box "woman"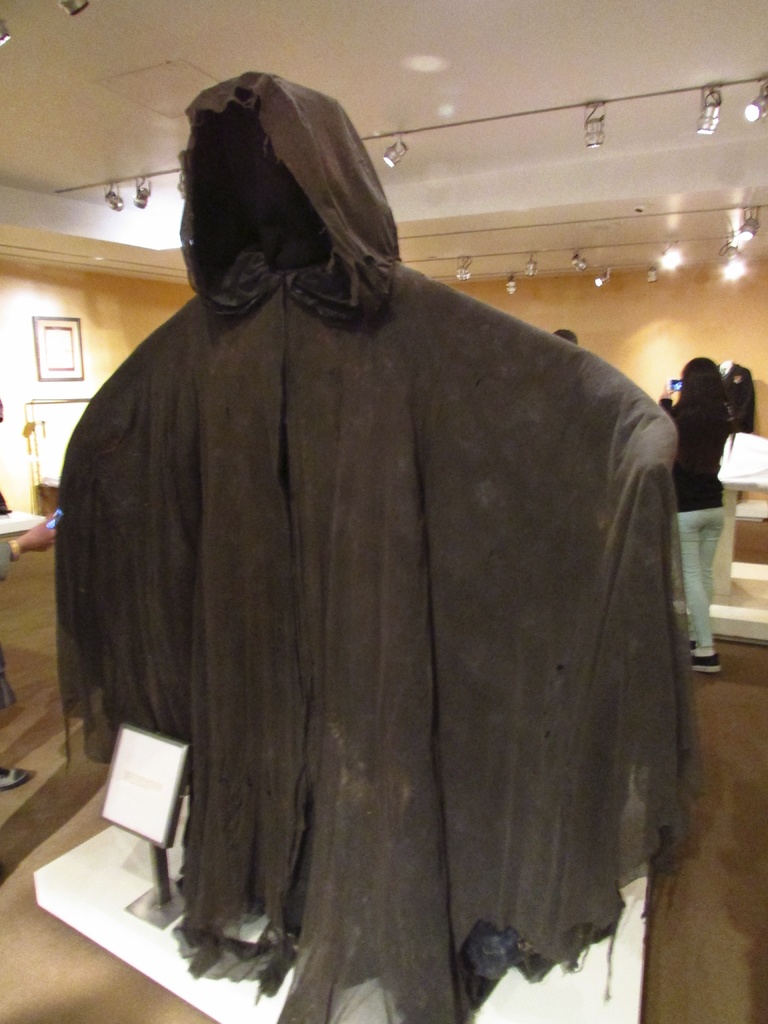
(669,360,742,681)
